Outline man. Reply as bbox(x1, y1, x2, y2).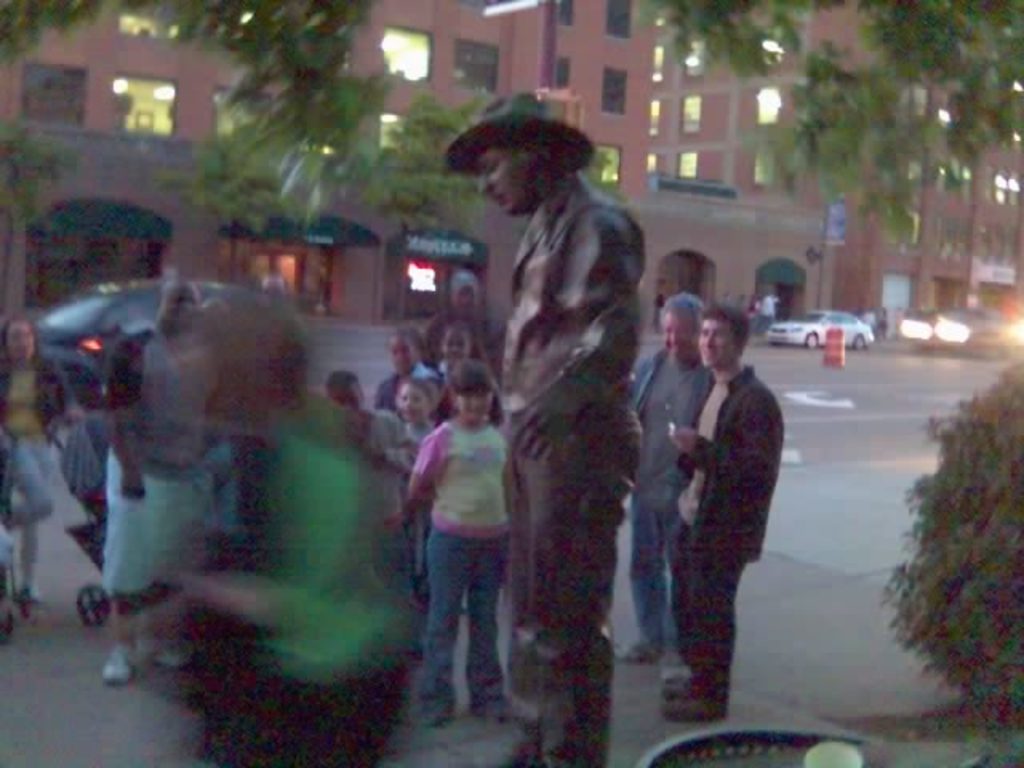
bbox(107, 280, 221, 691).
